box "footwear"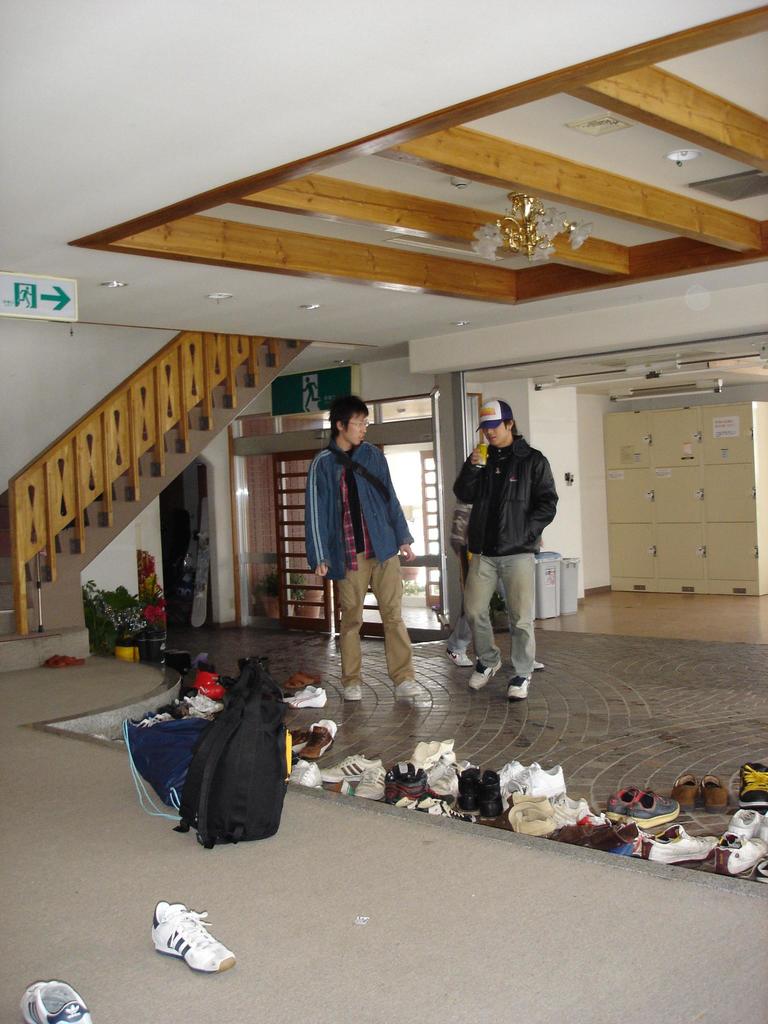
x1=295, y1=717, x2=333, y2=756
